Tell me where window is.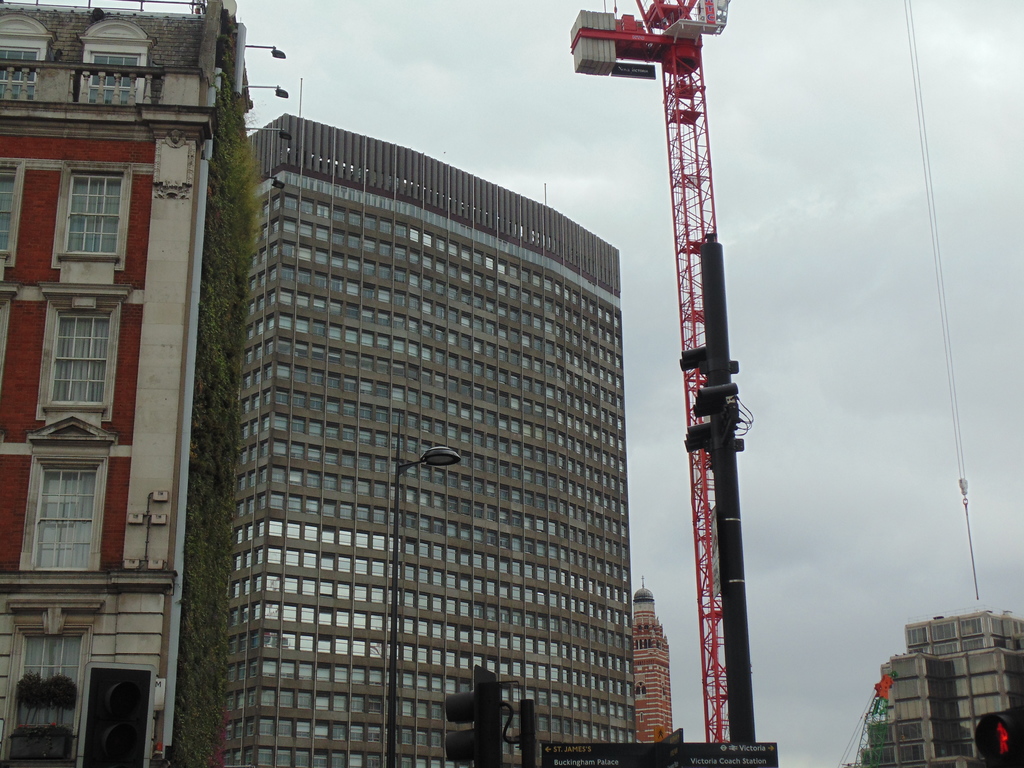
window is at (302,605,318,625).
